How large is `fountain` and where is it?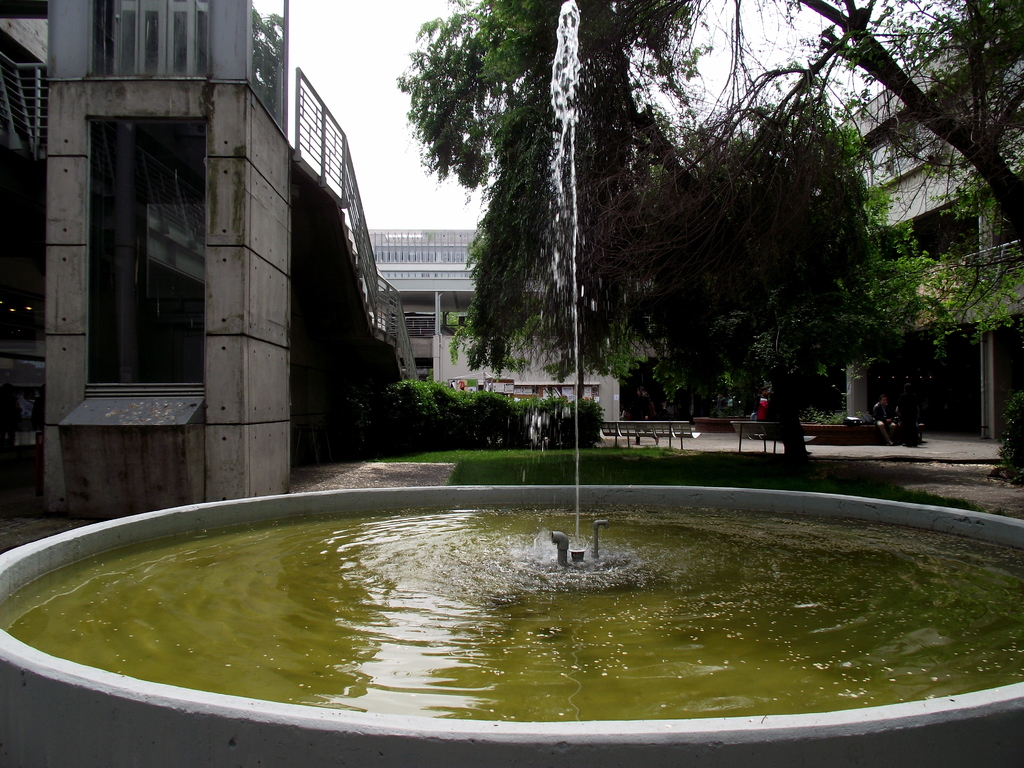
Bounding box: Rect(0, 0, 1023, 767).
